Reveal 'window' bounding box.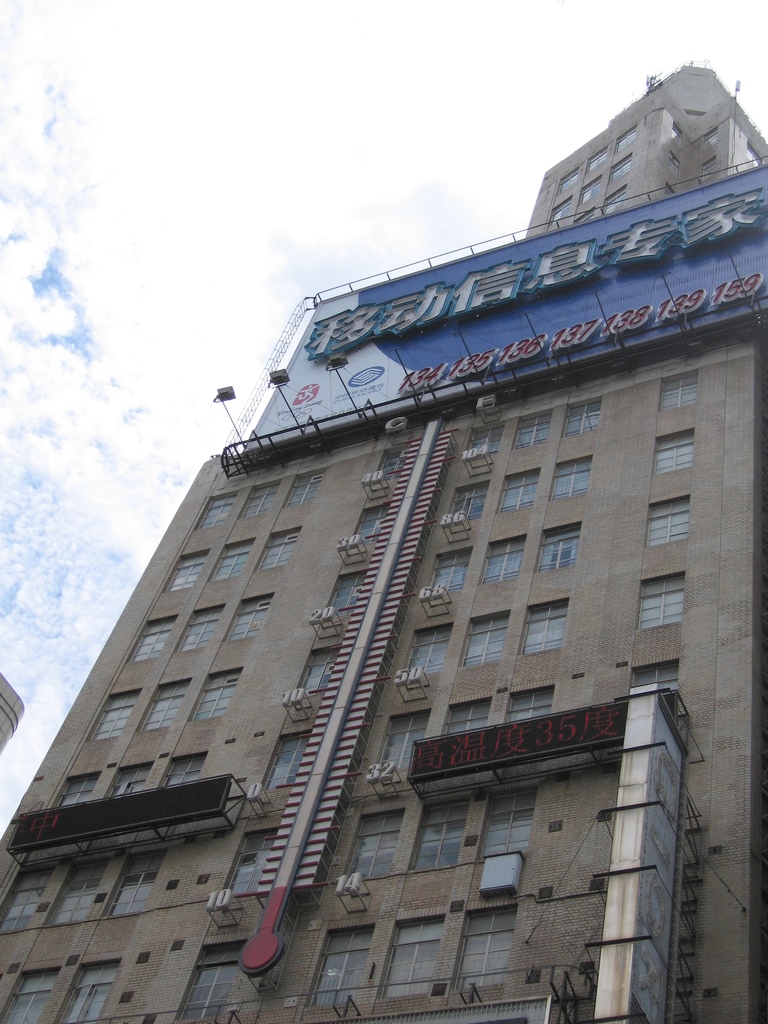
Revealed: bbox=[165, 548, 212, 593].
